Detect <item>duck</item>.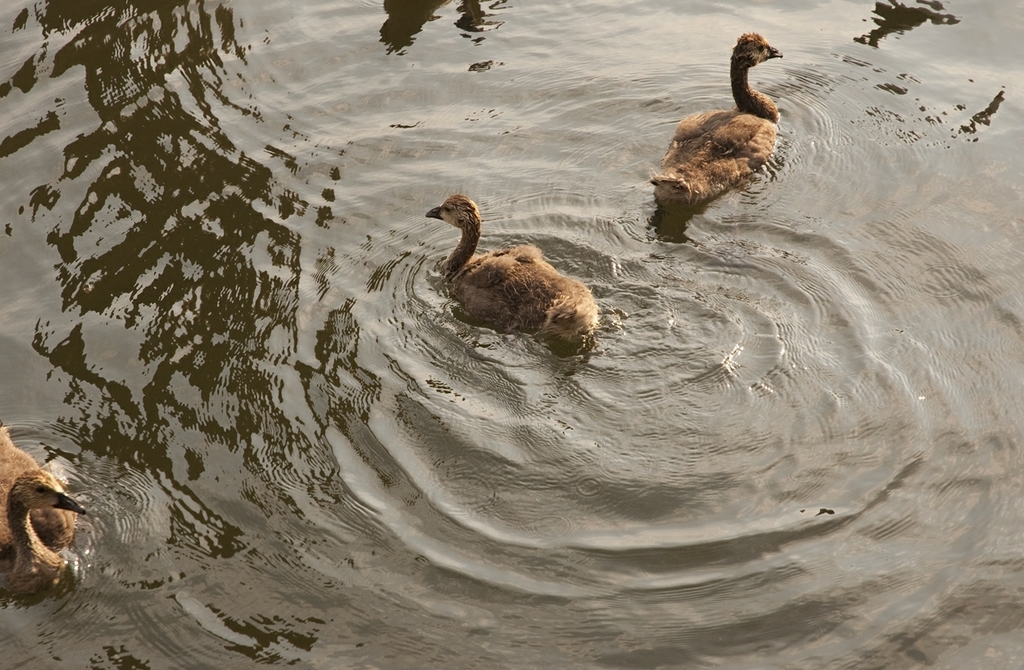
Detected at (left=0, top=427, right=78, bottom=596).
